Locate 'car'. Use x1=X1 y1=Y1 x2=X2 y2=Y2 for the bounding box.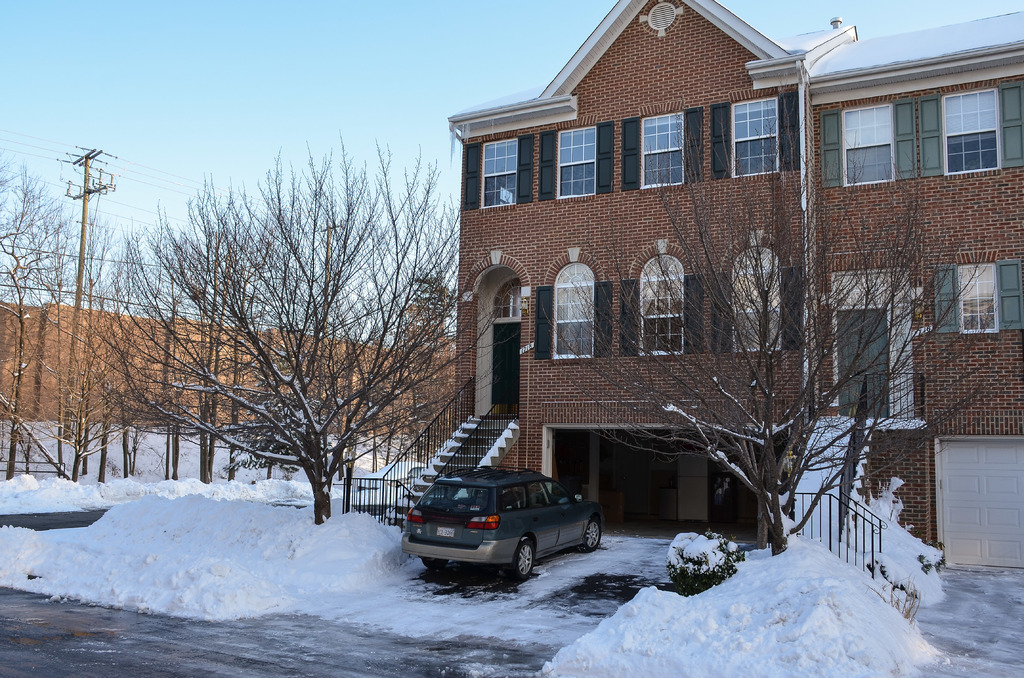
x1=402 y1=471 x2=602 y2=583.
